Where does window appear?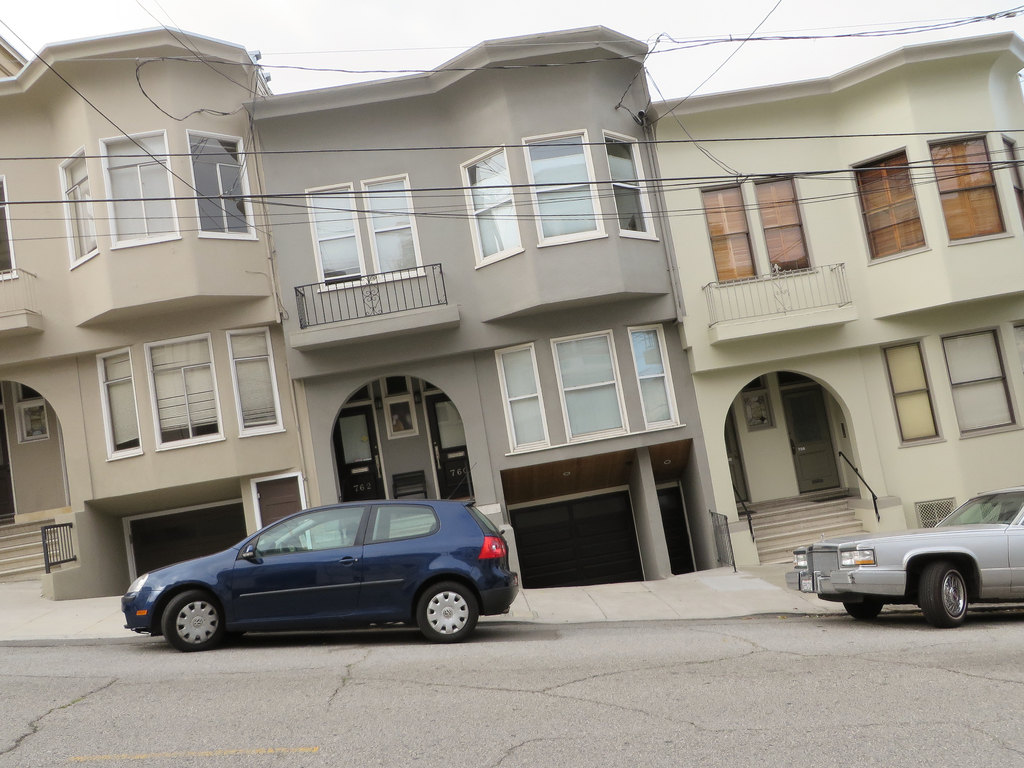
Appears at detection(185, 129, 253, 237).
